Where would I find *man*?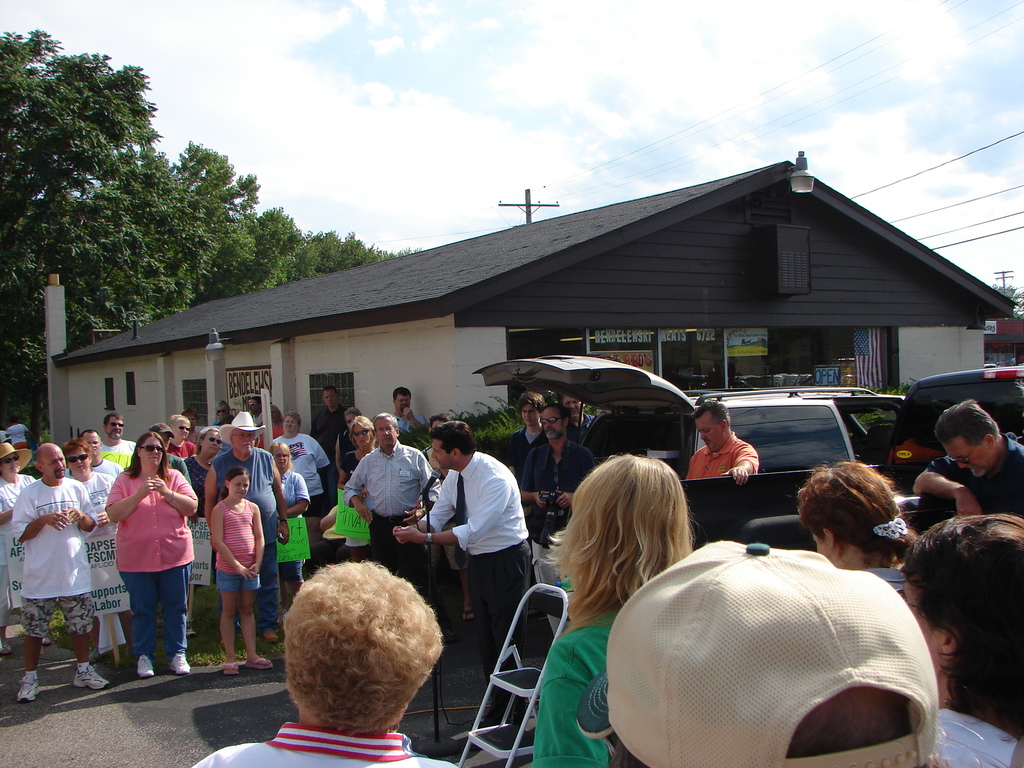
At locate(911, 401, 1023, 522).
